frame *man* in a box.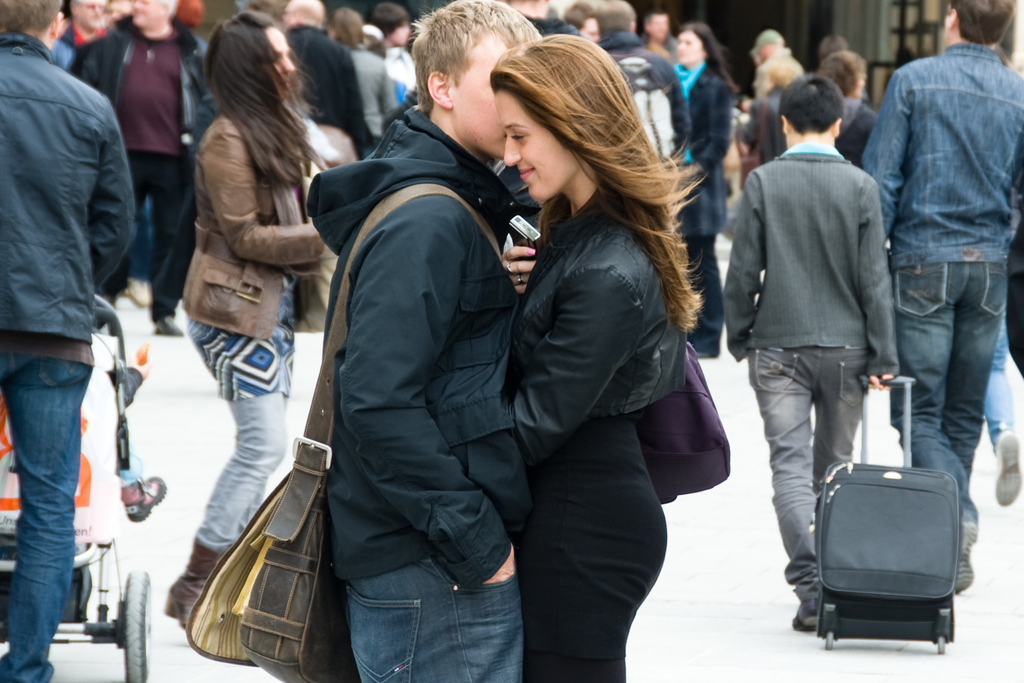
l=303, t=0, r=541, b=682.
